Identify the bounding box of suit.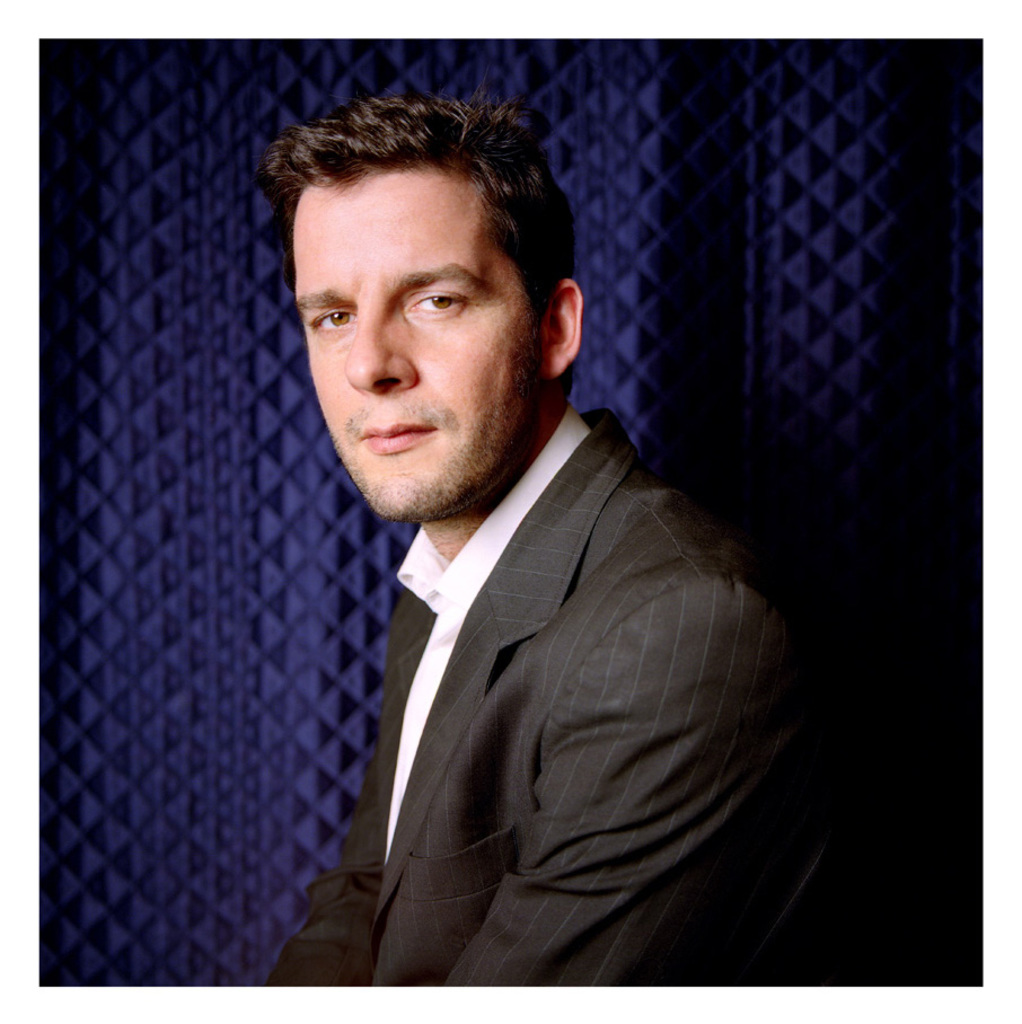
bbox=[263, 359, 853, 970].
